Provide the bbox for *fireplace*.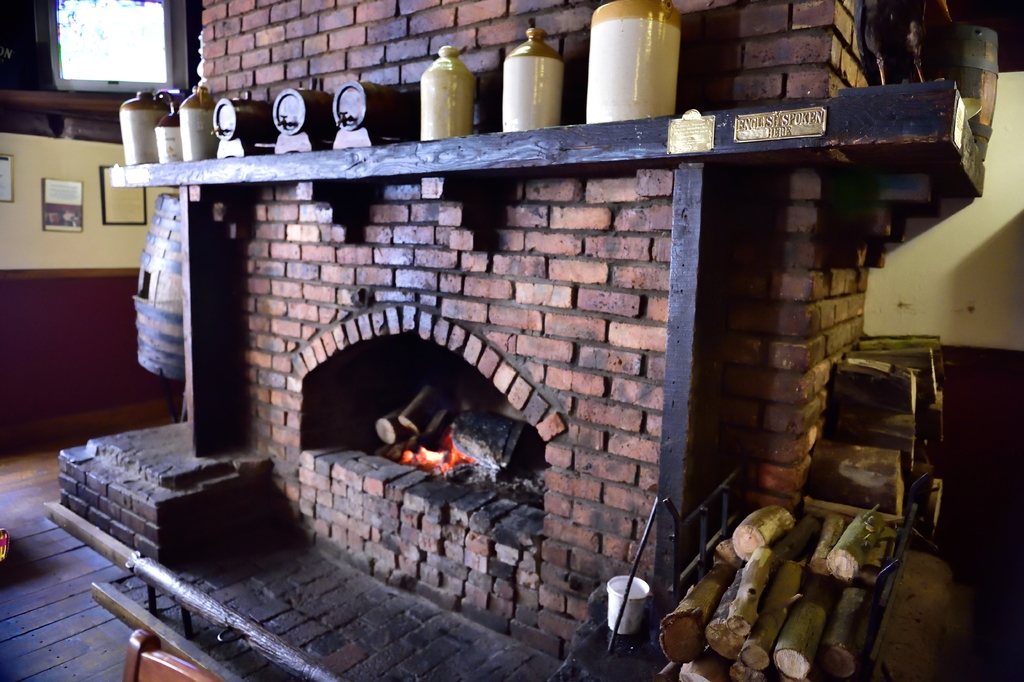
[44, 85, 956, 681].
